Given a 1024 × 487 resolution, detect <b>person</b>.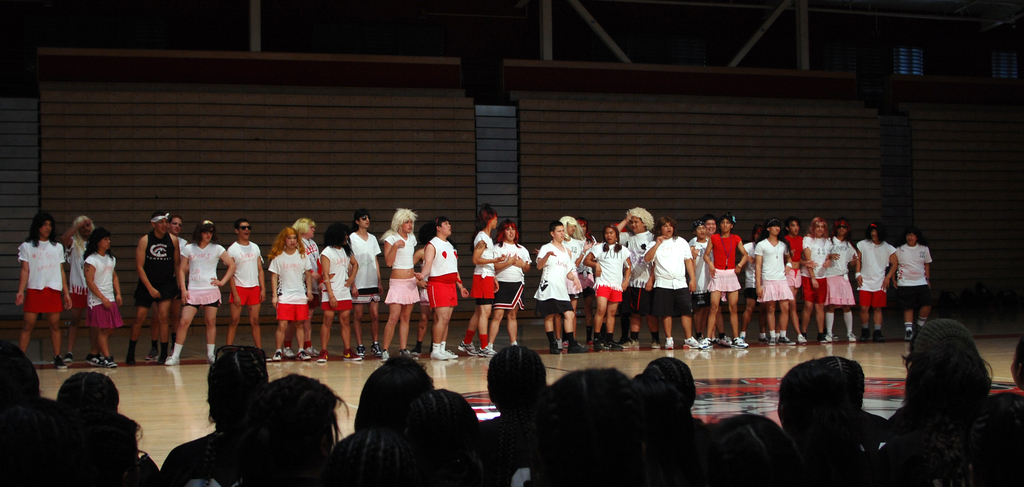
x1=318, y1=221, x2=358, y2=364.
